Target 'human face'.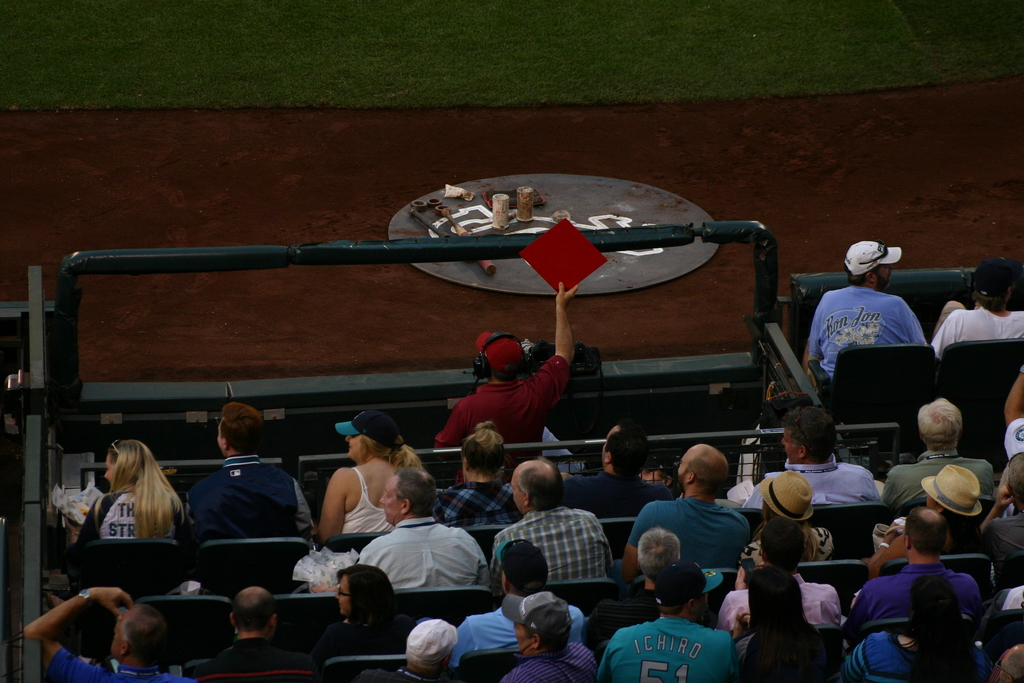
Target region: Rect(106, 607, 127, 651).
